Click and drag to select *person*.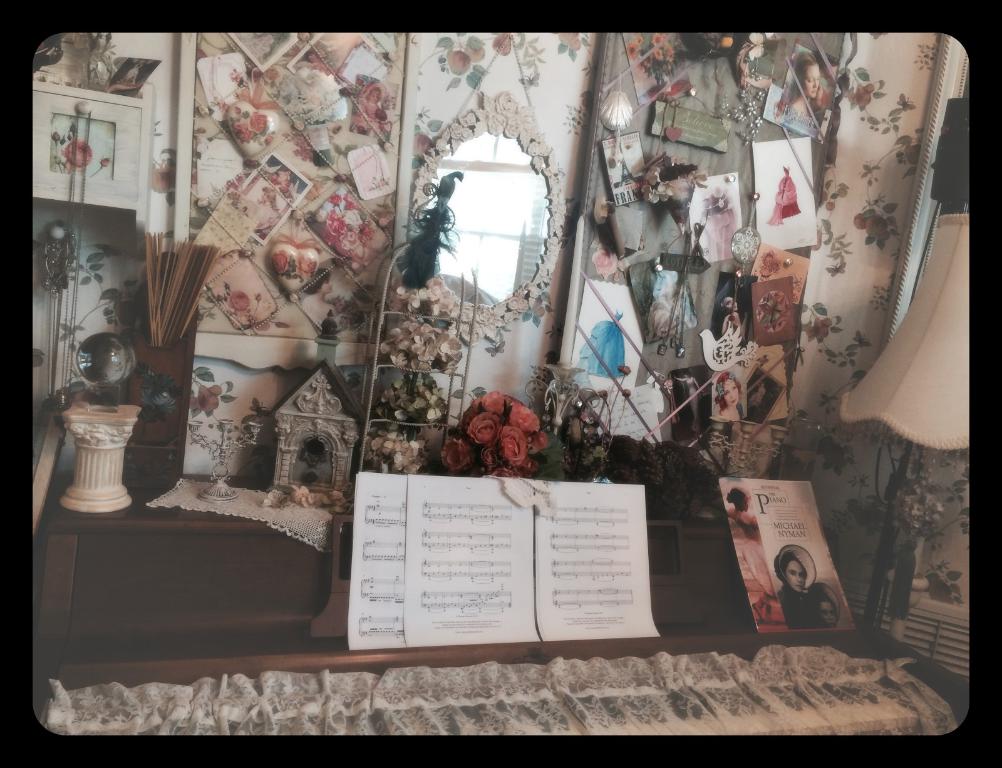
Selection: left=713, top=373, right=743, bottom=423.
